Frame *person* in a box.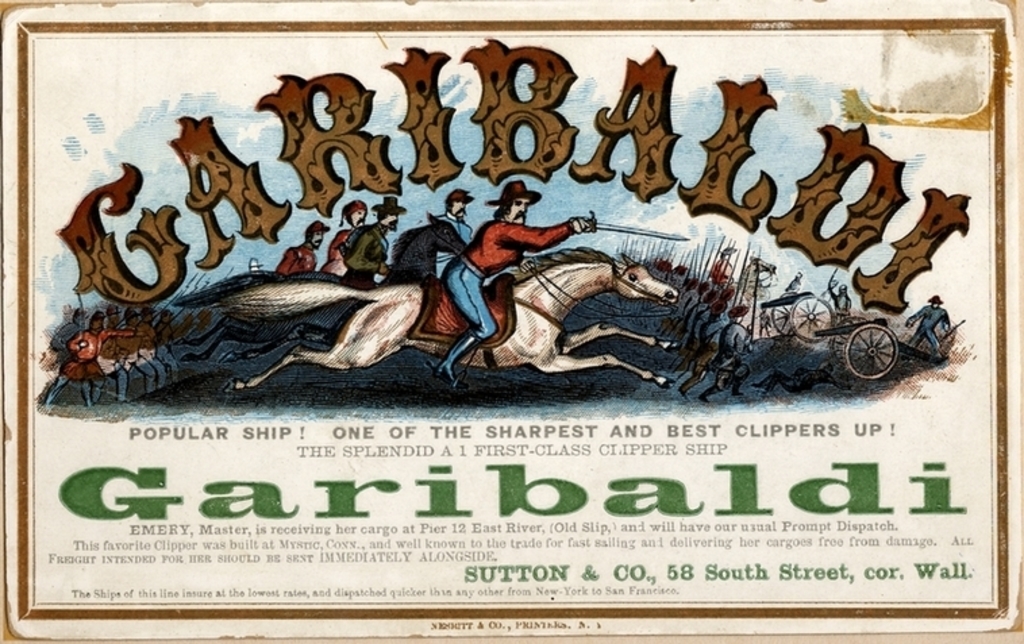
l=432, t=188, r=484, b=246.
